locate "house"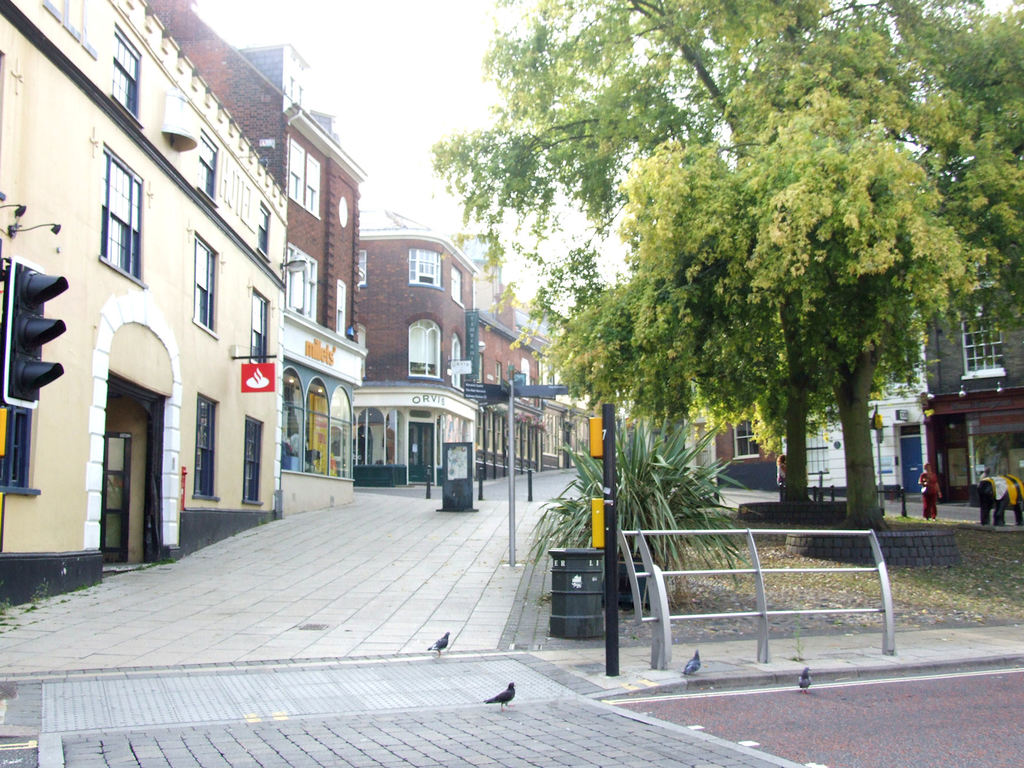
left=0, top=0, right=288, bottom=617
